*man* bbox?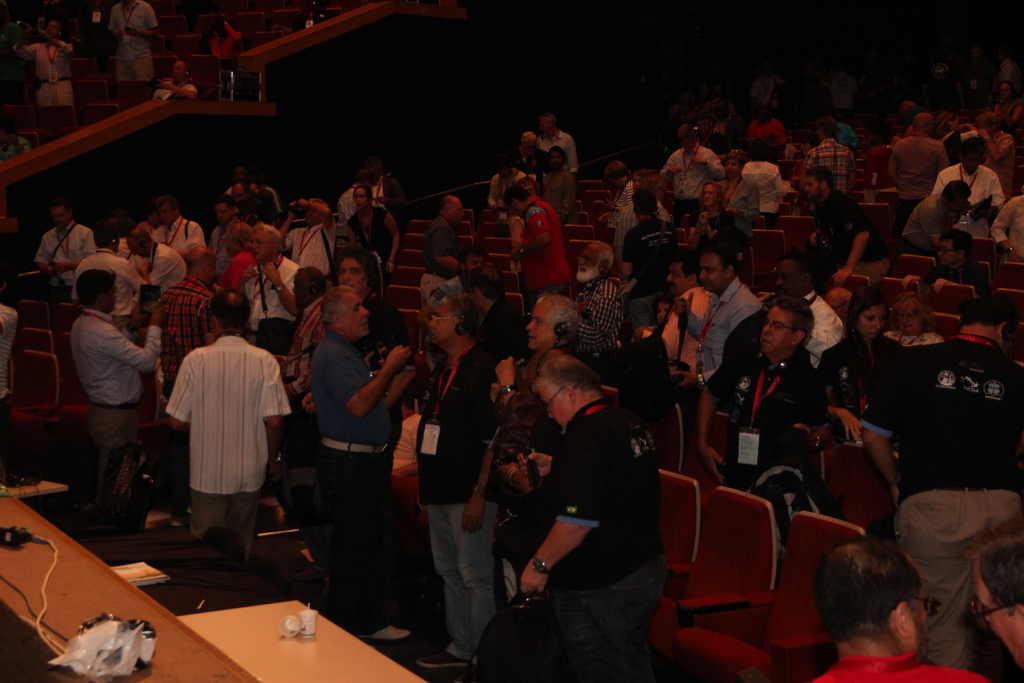
<bbox>66, 269, 167, 525</bbox>
